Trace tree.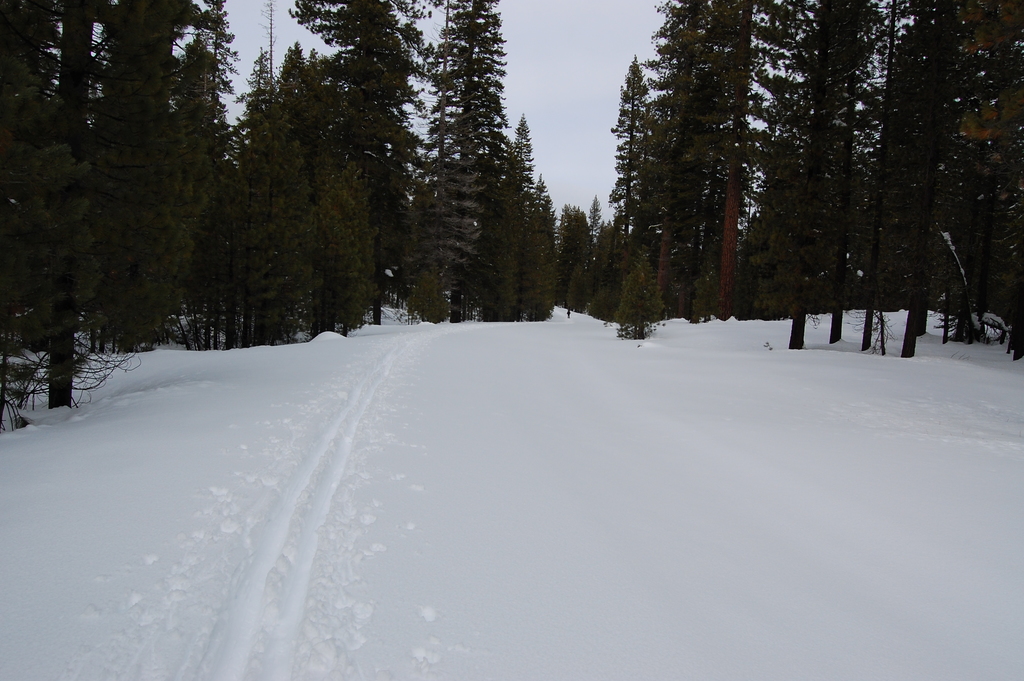
Traced to box(484, 108, 561, 329).
